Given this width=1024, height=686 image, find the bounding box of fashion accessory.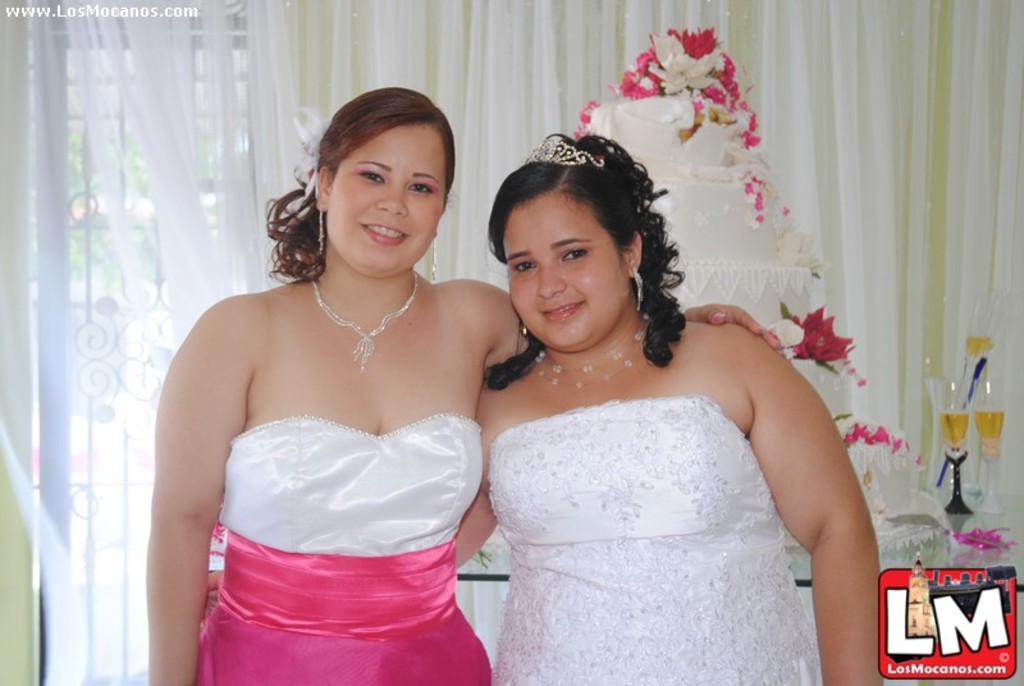
box(529, 132, 611, 165).
